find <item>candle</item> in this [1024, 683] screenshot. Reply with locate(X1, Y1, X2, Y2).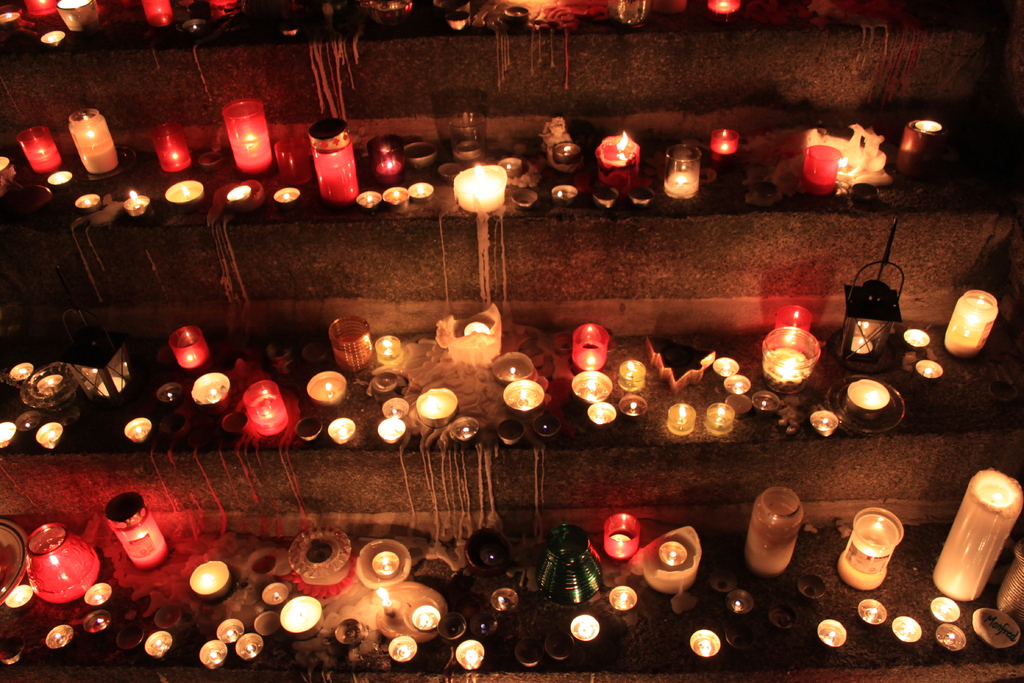
locate(572, 324, 610, 370).
